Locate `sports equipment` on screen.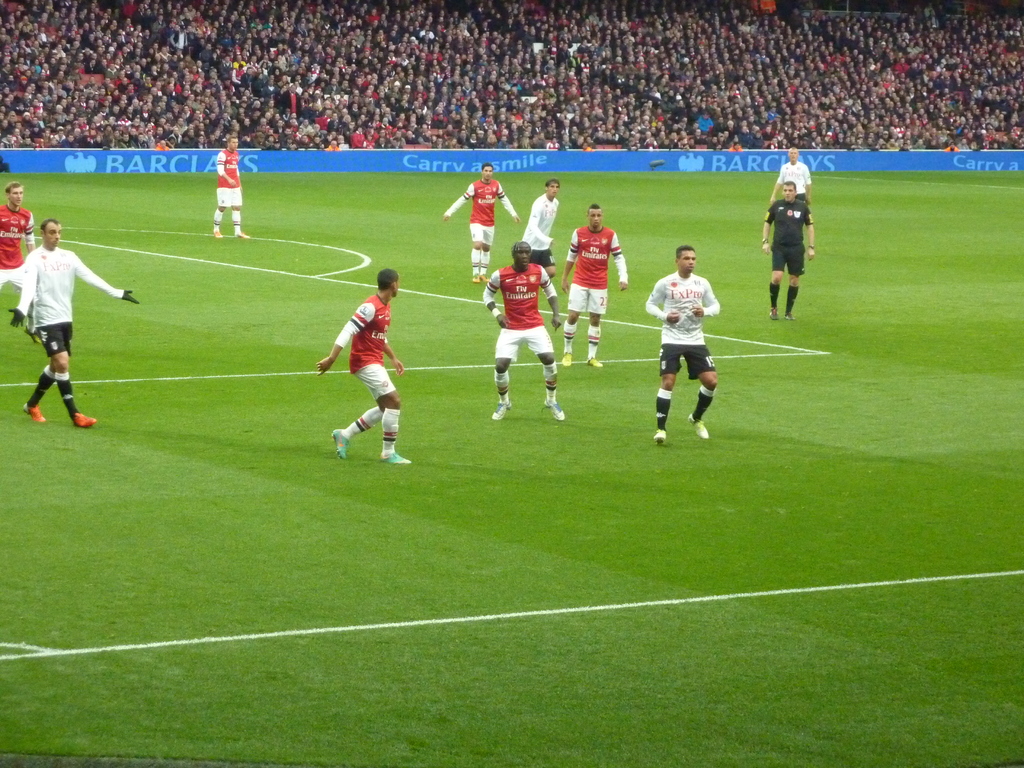
On screen at [326, 427, 349, 460].
